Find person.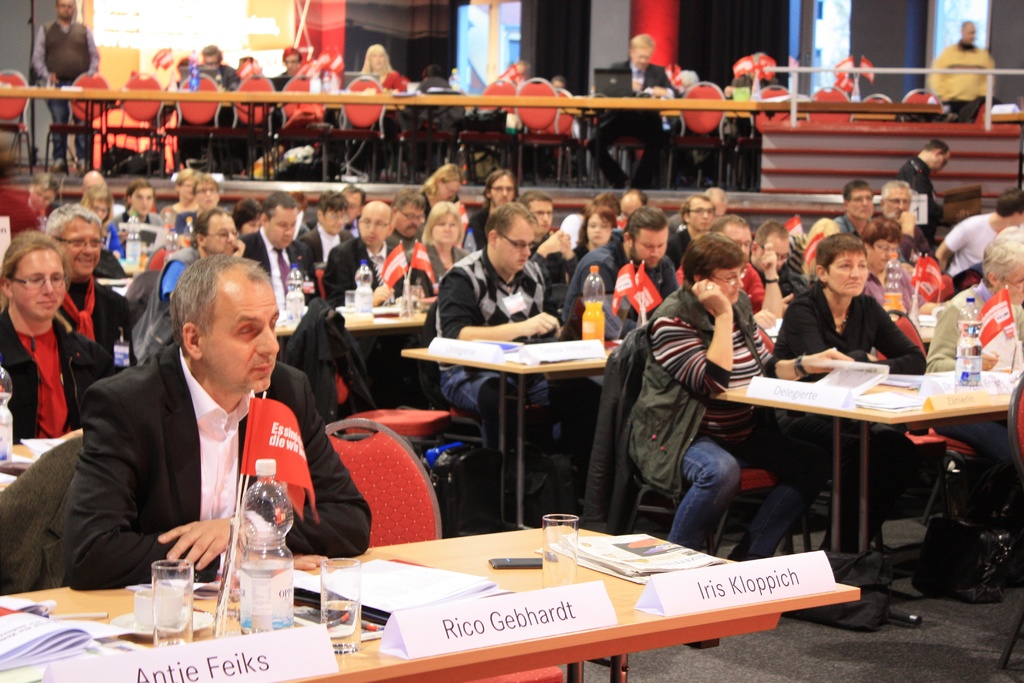
box=[705, 185, 728, 218].
